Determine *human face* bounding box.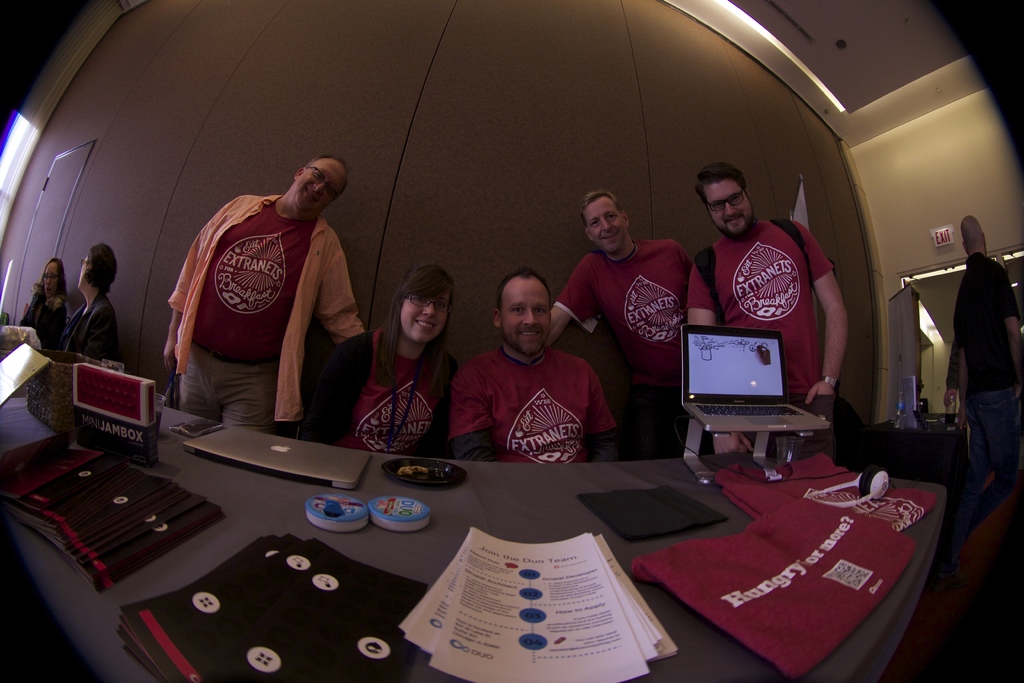
Determined: select_region(502, 278, 553, 357).
